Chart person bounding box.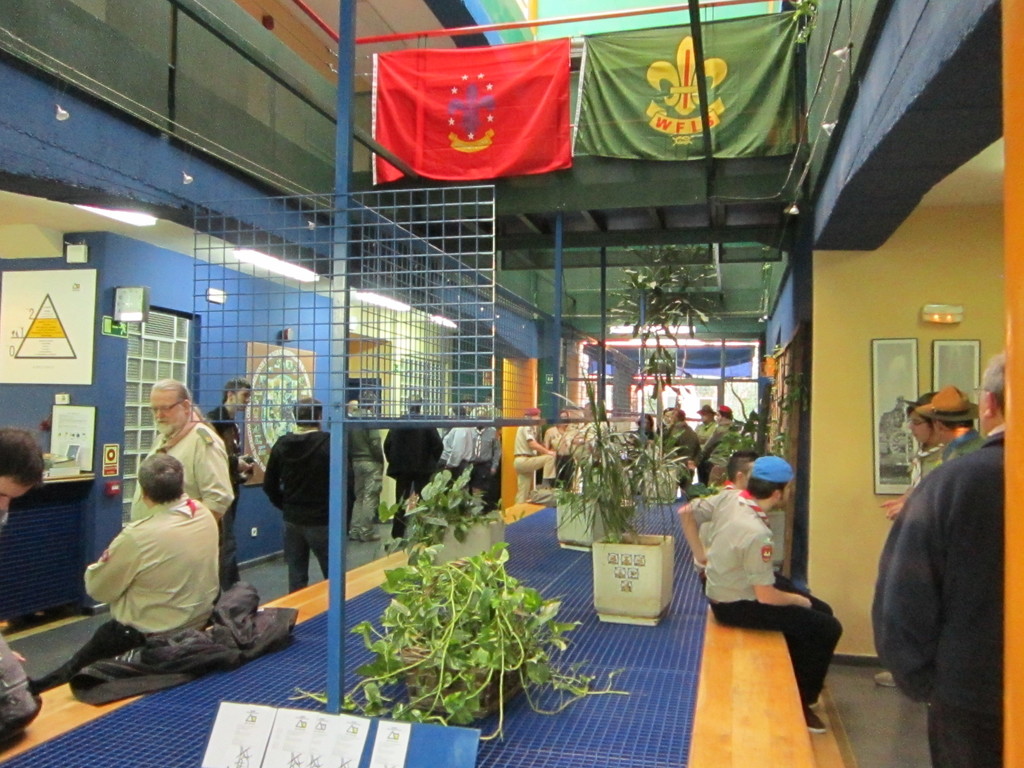
Charted: [left=0, top=420, right=49, bottom=513].
